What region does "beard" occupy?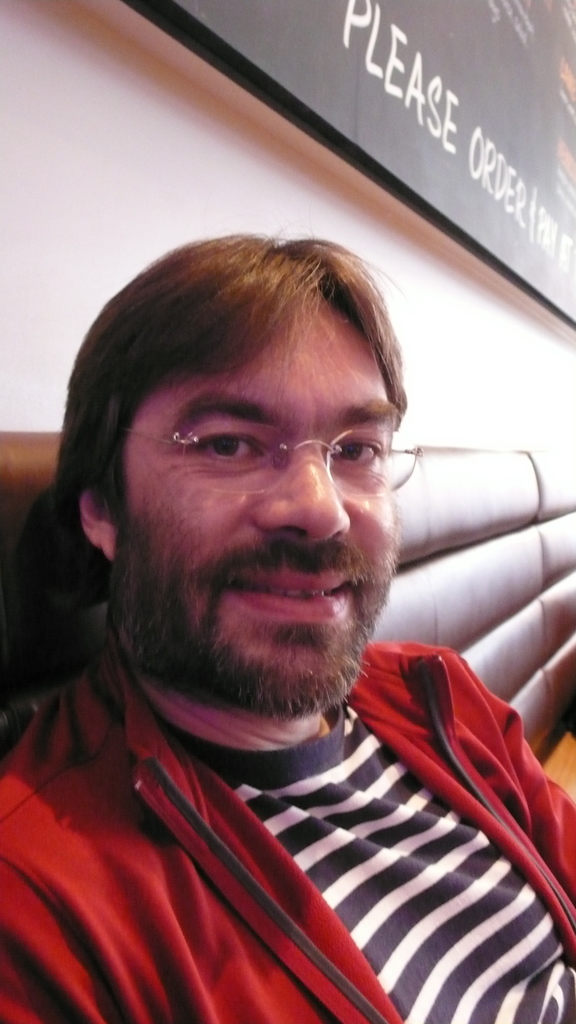
[93,519,440,746].
